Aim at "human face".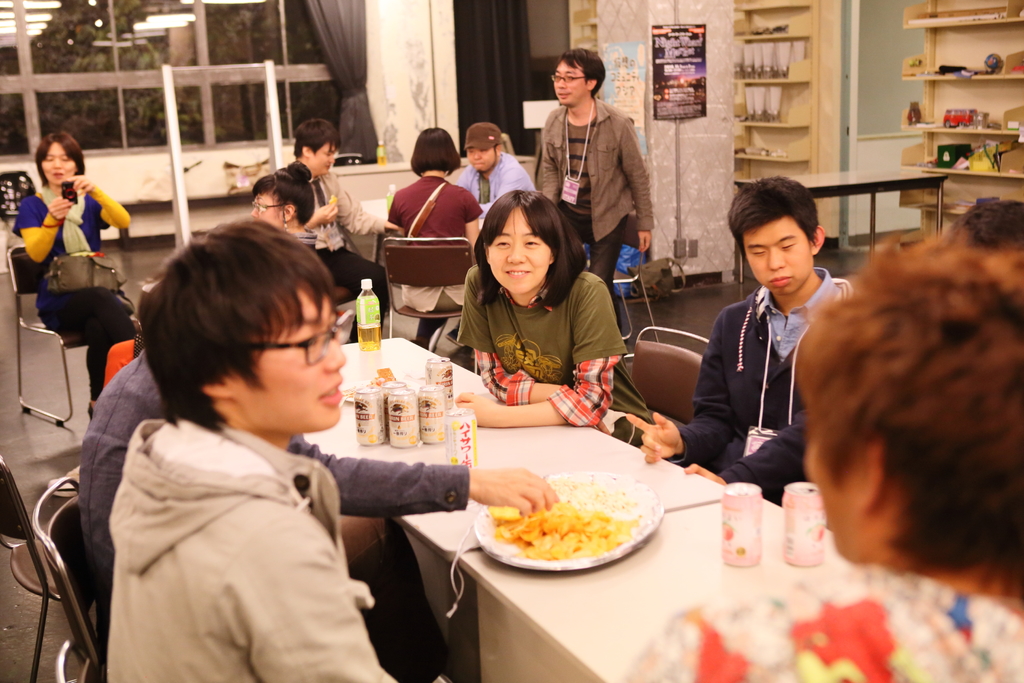
Aimed at x1=257 y1=194 x2=283 y2=227.
